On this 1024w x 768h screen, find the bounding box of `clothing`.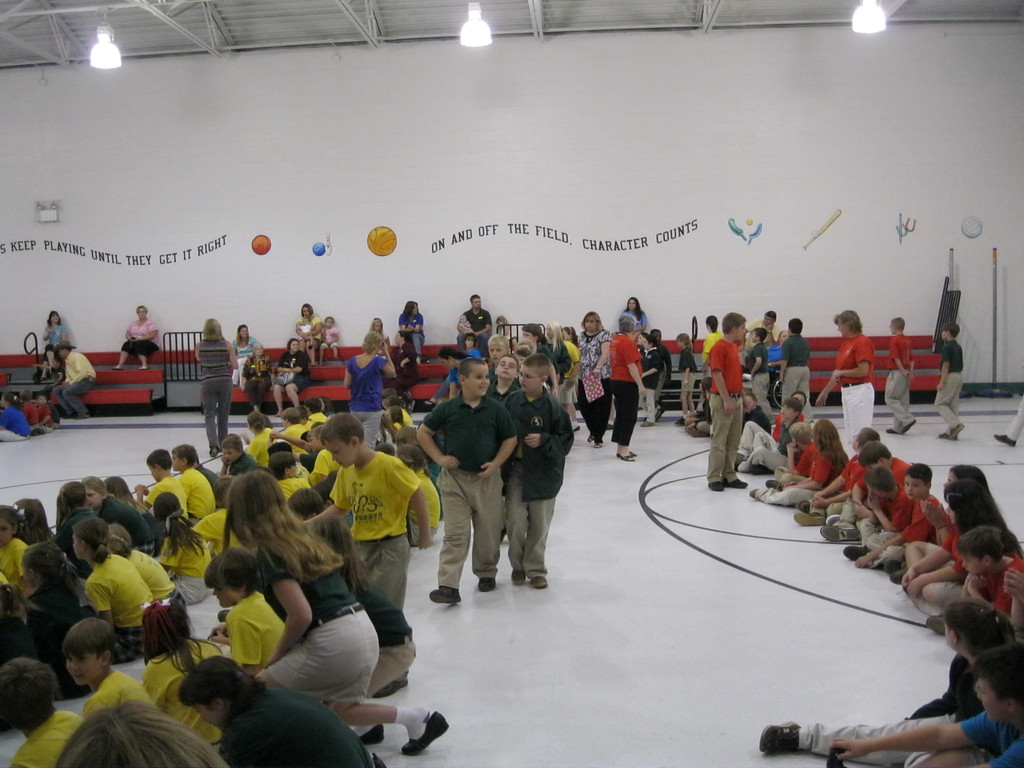
Bounding box: rect(637, 348, 660, 426).
